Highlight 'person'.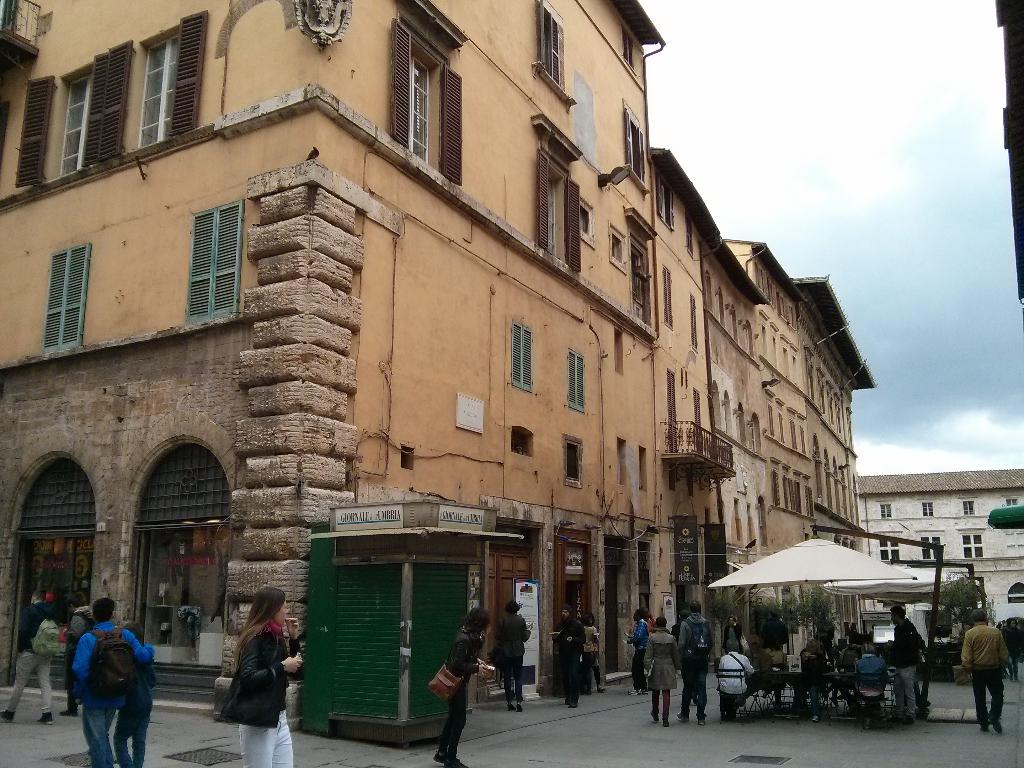
Highlighted region: x1=60, y1=586, x2=97, y2=718.
